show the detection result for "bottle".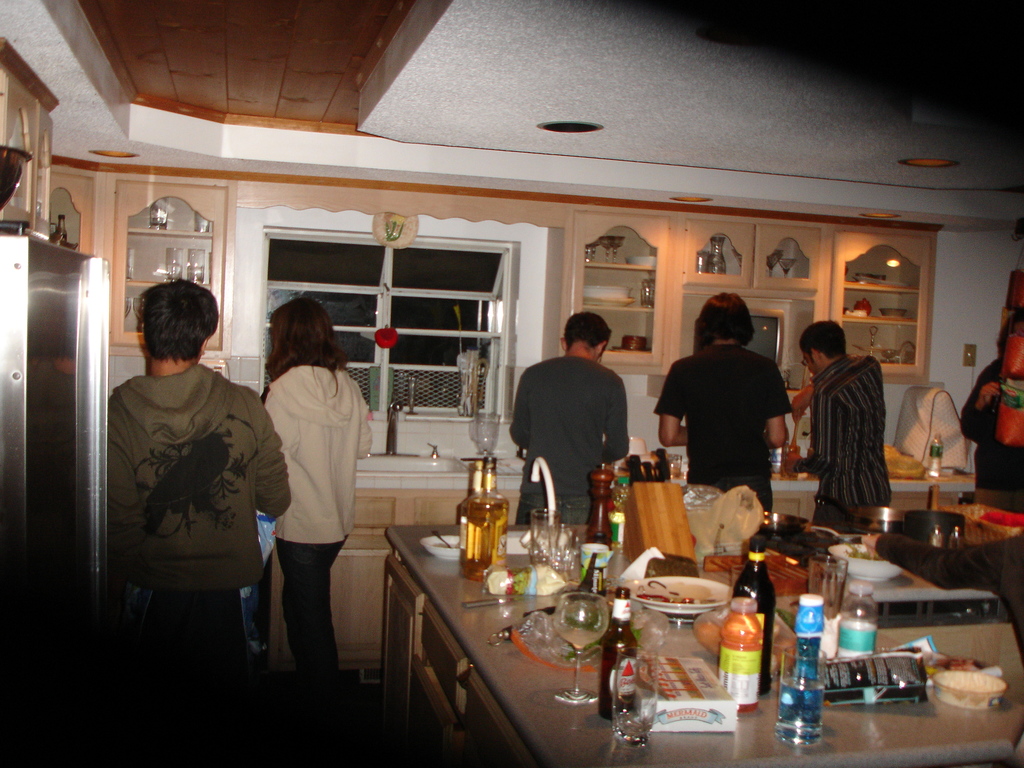
left=728, top=541, right=780, bottom=700.
